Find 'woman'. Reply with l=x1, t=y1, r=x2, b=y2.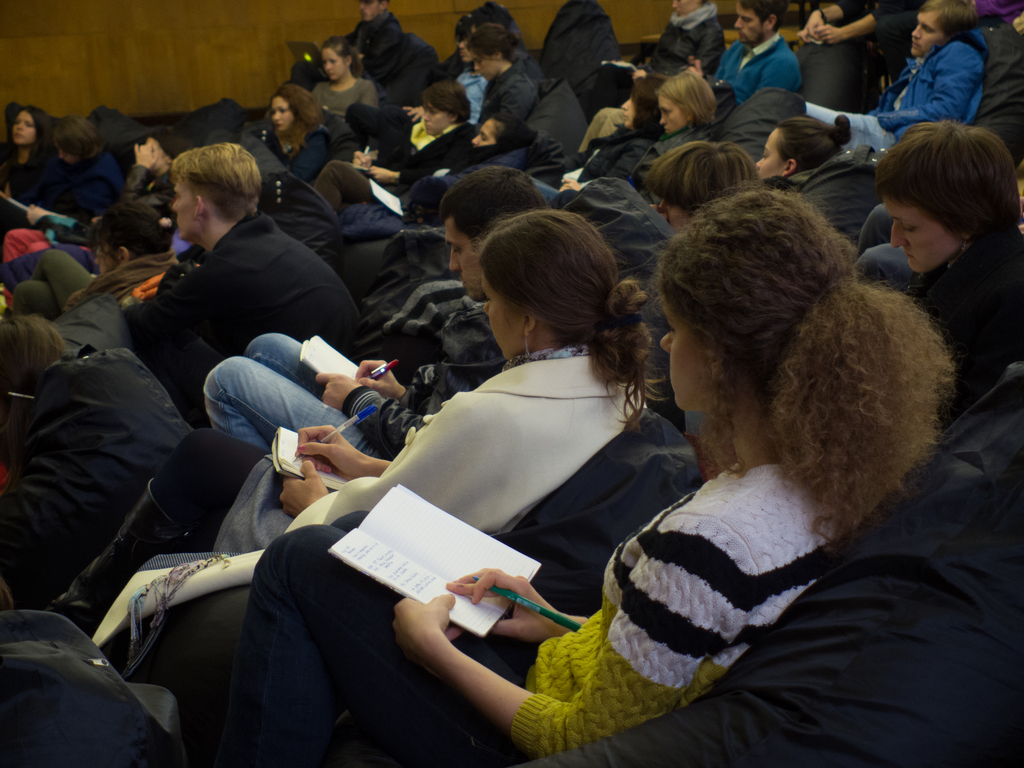
l=418, t=126, r=538, b=178.
